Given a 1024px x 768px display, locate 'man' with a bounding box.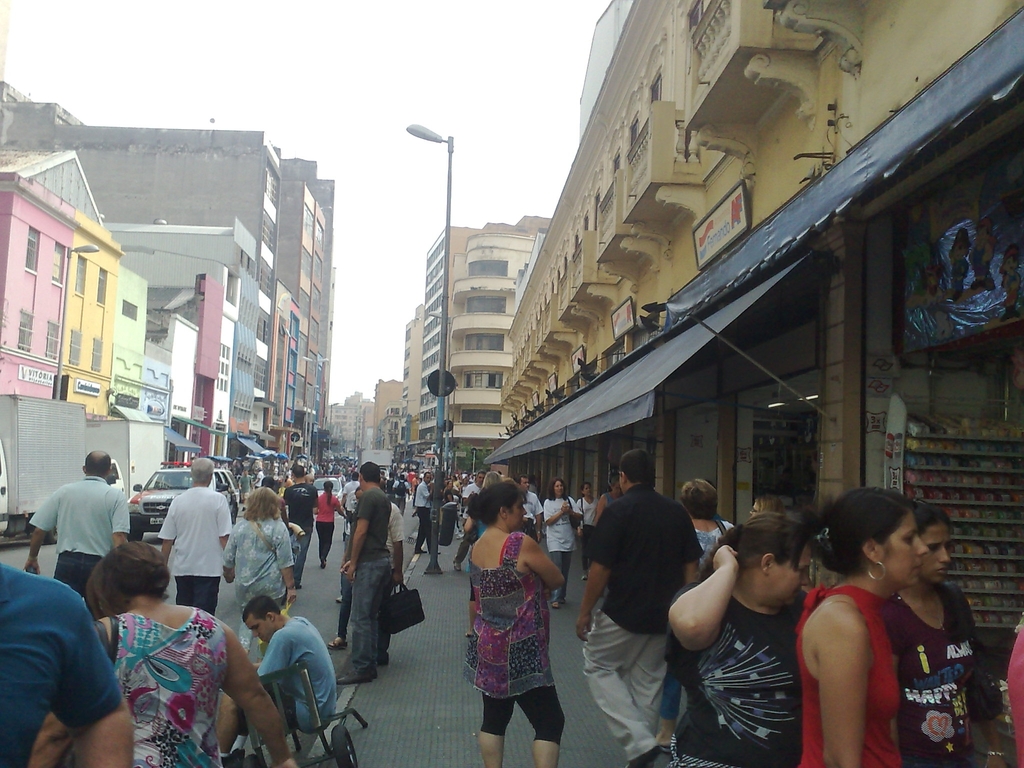
Located: x1=158 y1=457 x2=232 y2=614.
